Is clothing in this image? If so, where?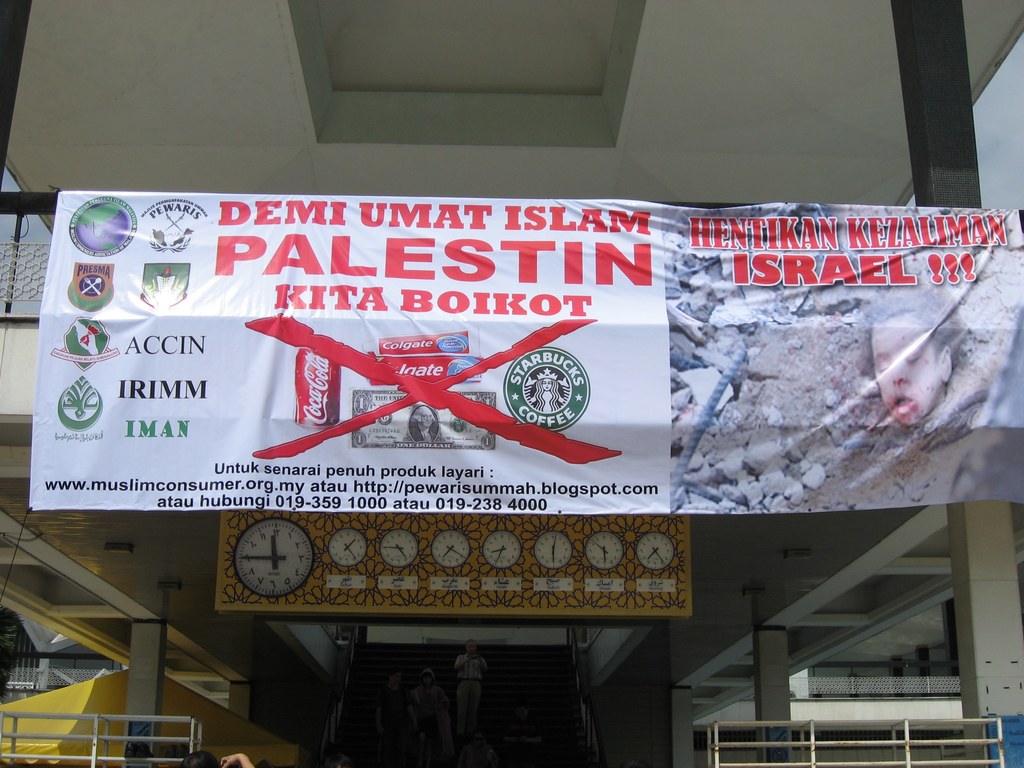
Yes, at <region>417, 689, 445, 749</region>.
